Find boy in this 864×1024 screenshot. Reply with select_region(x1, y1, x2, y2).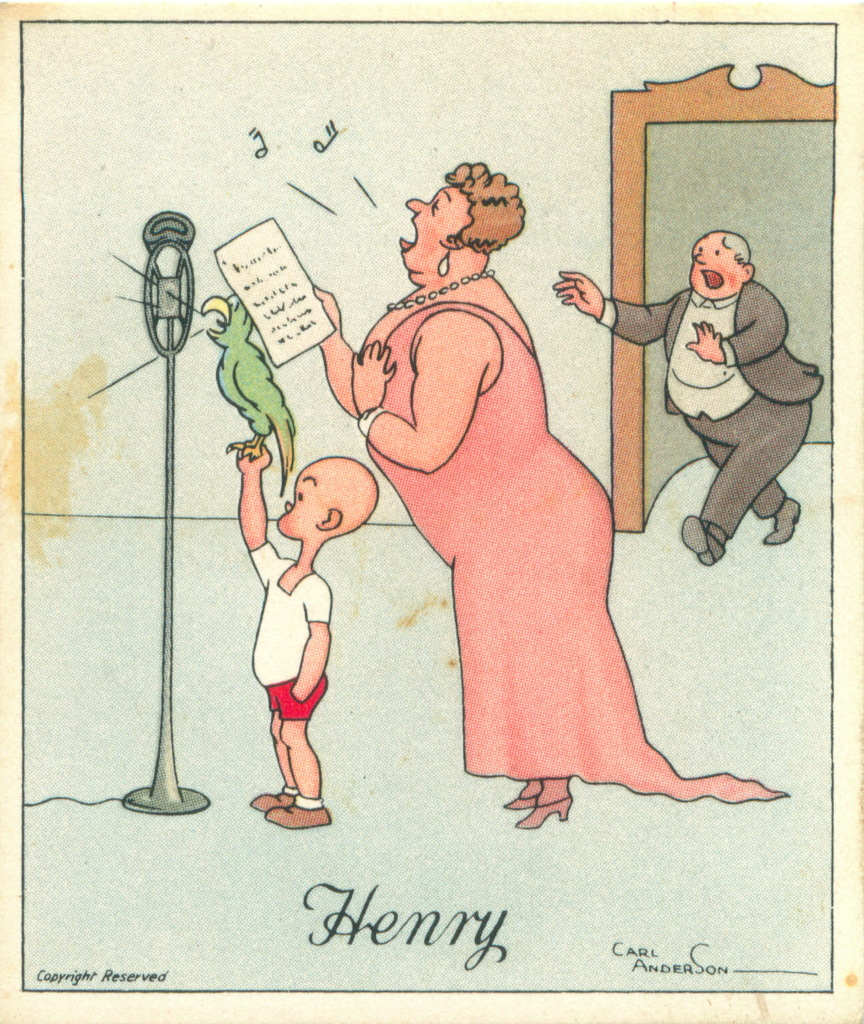
select_region(216, 394, 377, 833).
